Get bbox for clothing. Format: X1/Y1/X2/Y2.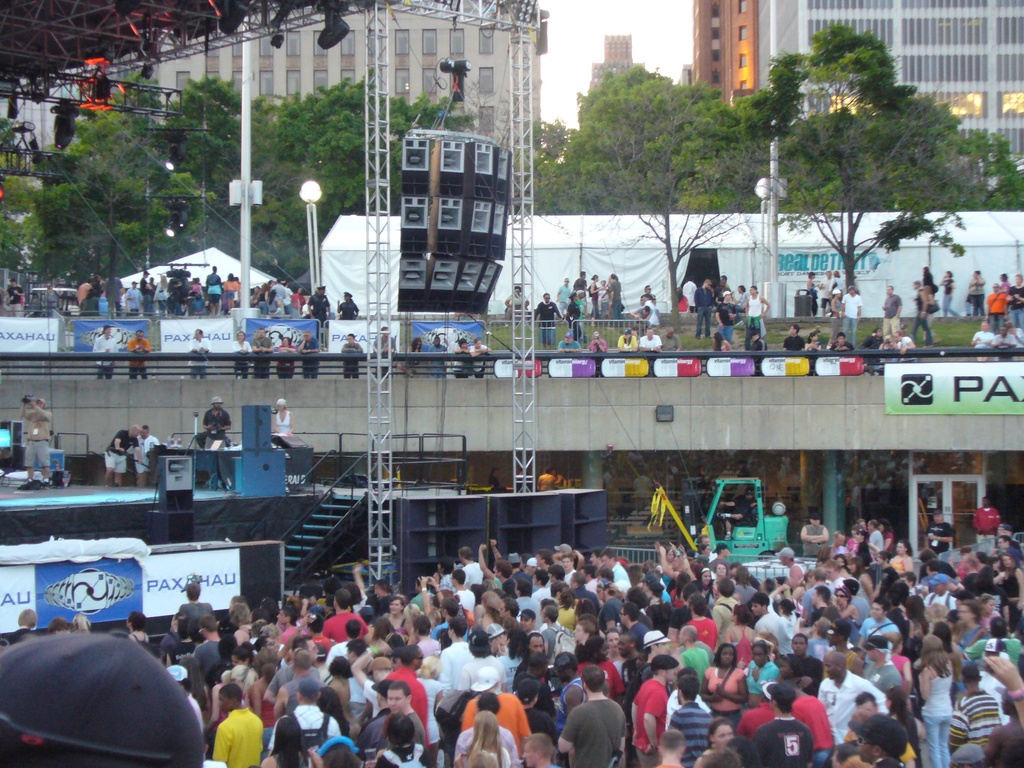
561/694/625/767.
